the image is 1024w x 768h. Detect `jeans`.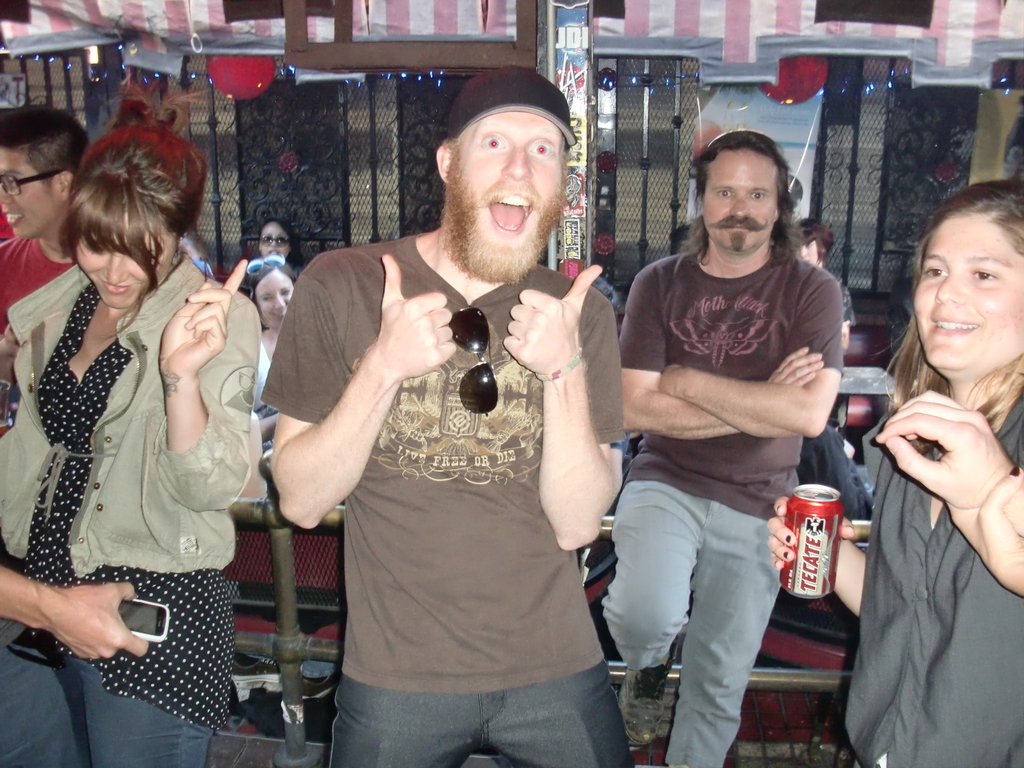
Detection: bbox(639, 479, 788, 755).
